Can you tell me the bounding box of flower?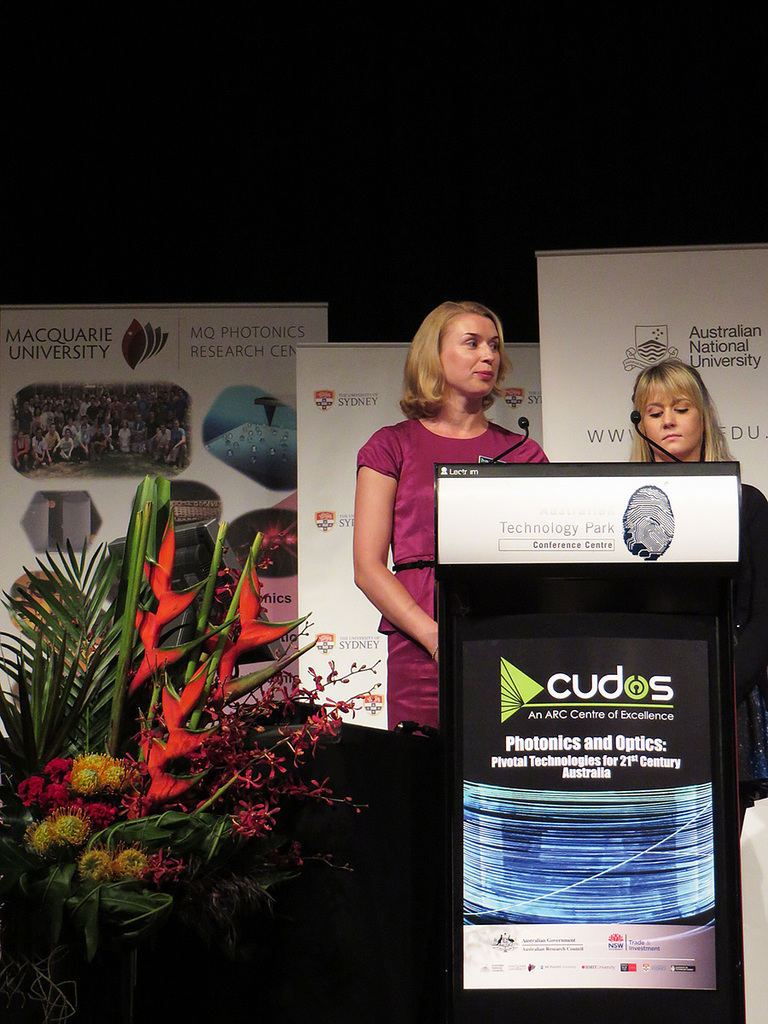
bbox(71, 745, 112, 794).
